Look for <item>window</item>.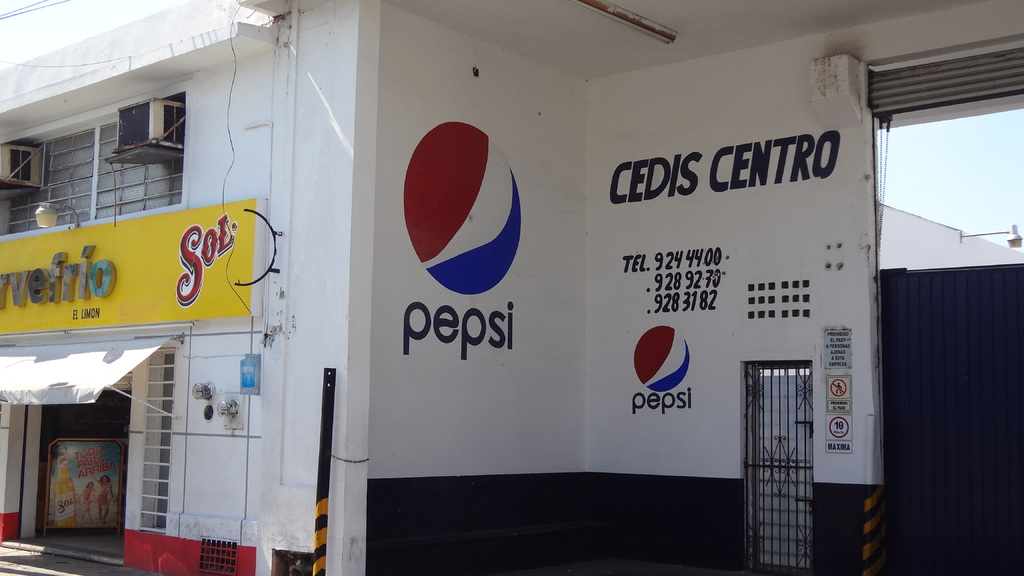
Found: l=138, t=344, r=178, b=537.
